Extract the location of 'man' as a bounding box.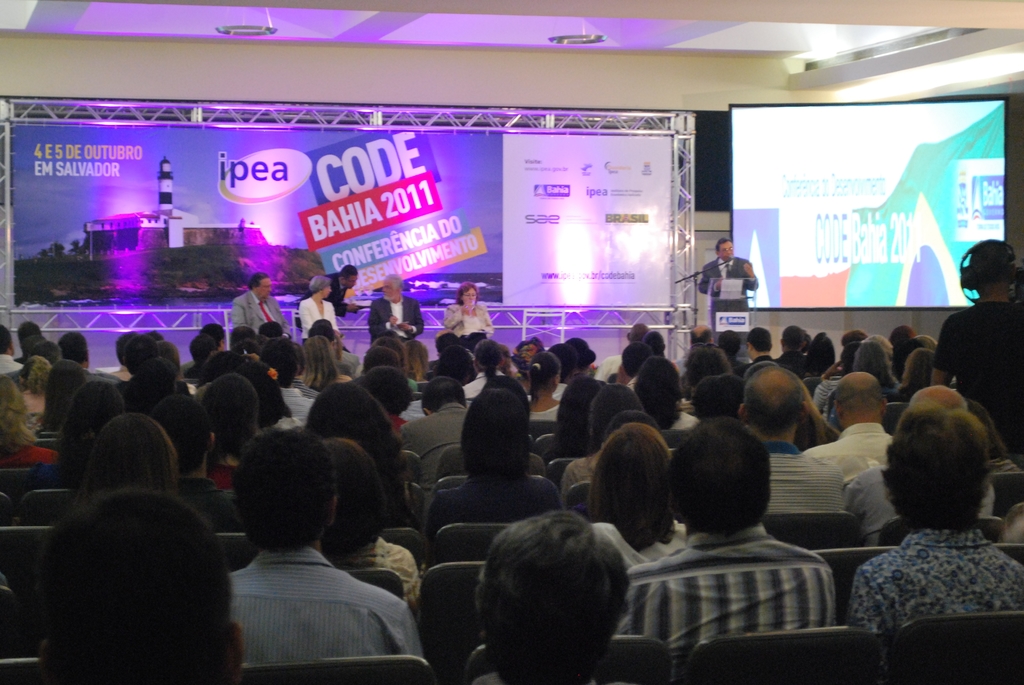
rect(735, 367, 844, 510).
